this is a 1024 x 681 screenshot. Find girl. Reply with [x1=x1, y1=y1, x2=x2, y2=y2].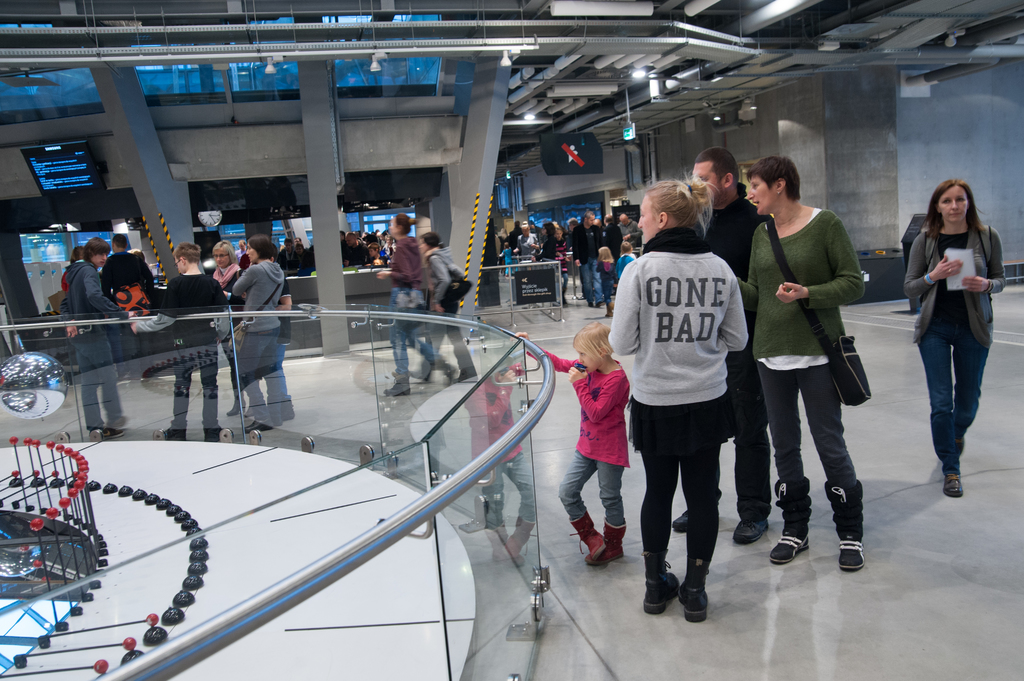
[x1=511, y1=320, x2=628, y2=566].
